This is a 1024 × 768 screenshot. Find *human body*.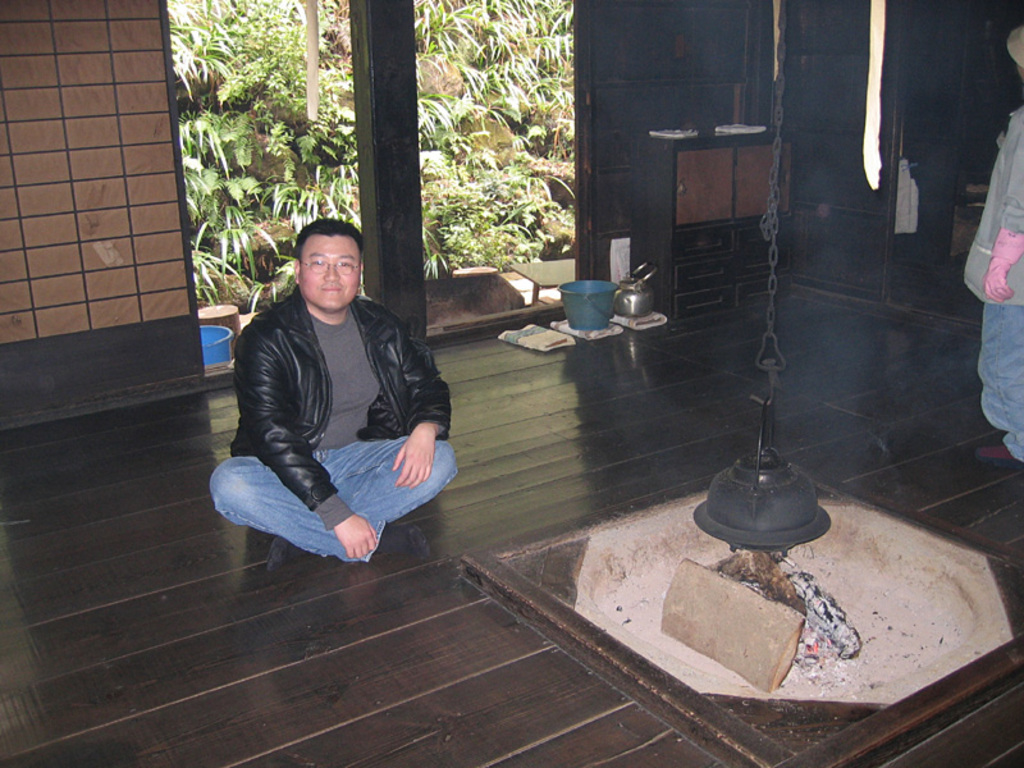
Bounding box: 973/101/1023/465.
